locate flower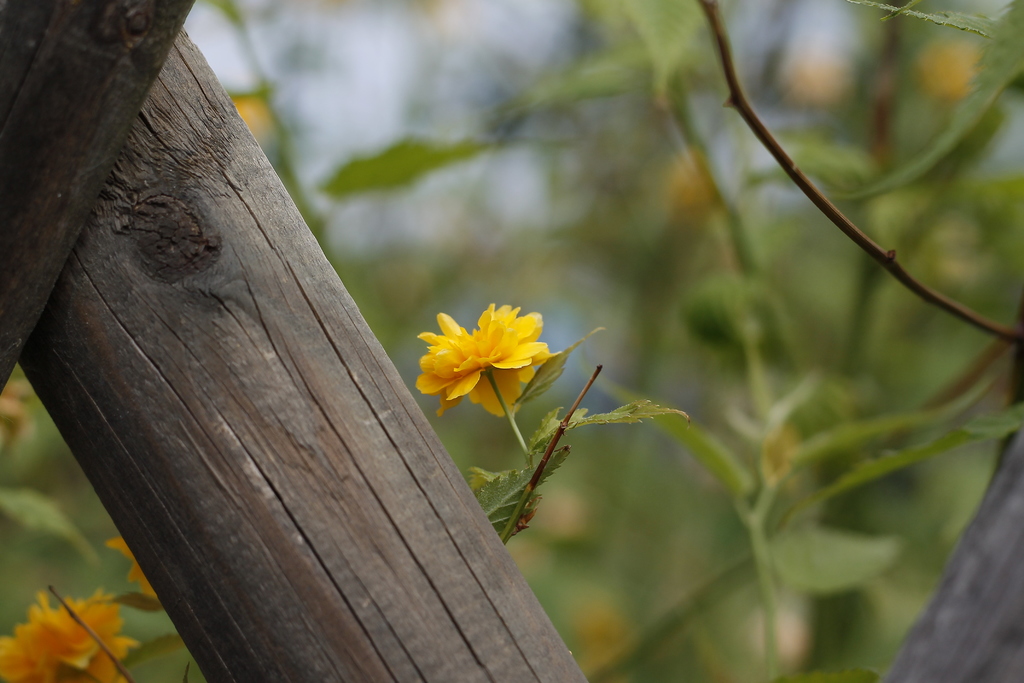
0, 381, 20, 444
